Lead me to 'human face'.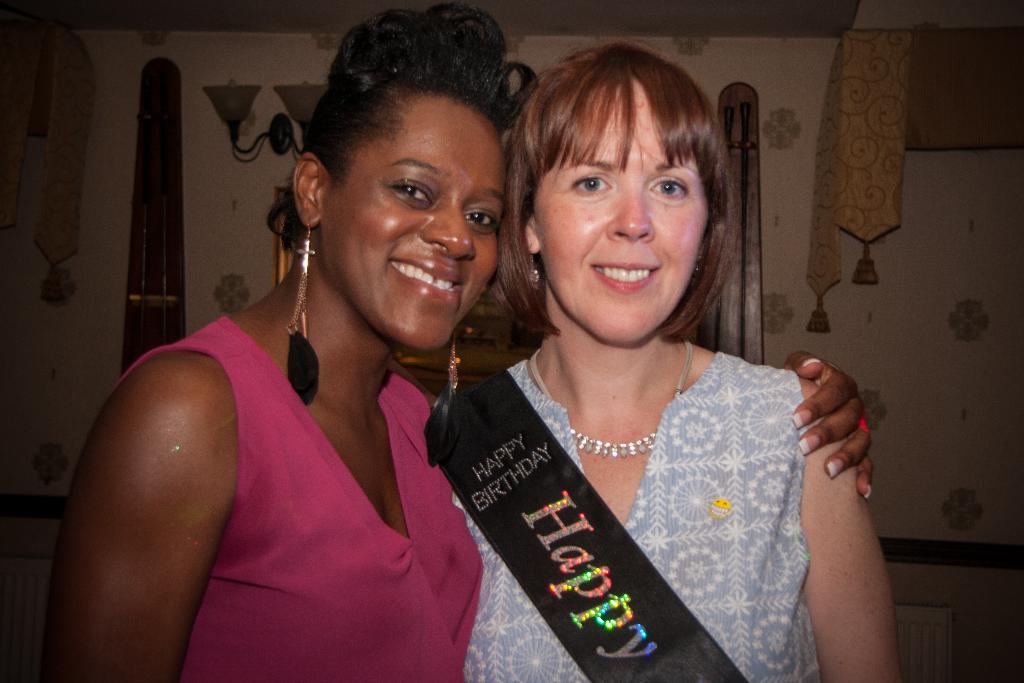
Lead to [328,93,511,354].
